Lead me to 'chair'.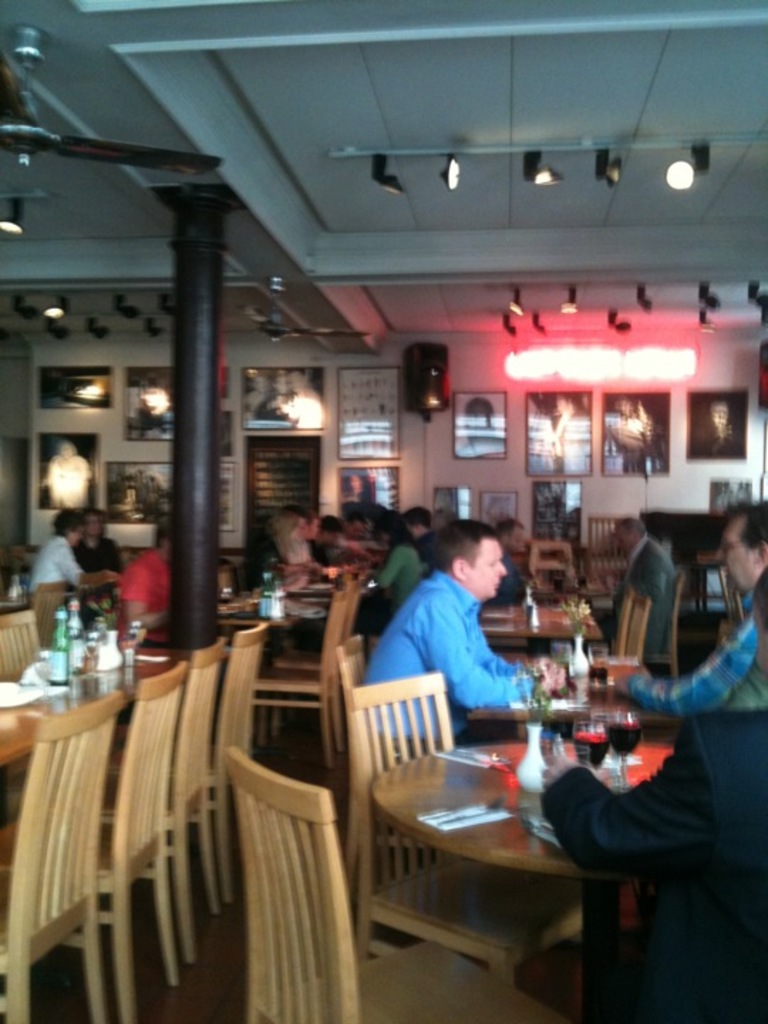
Lead to [110,627,273,919].
